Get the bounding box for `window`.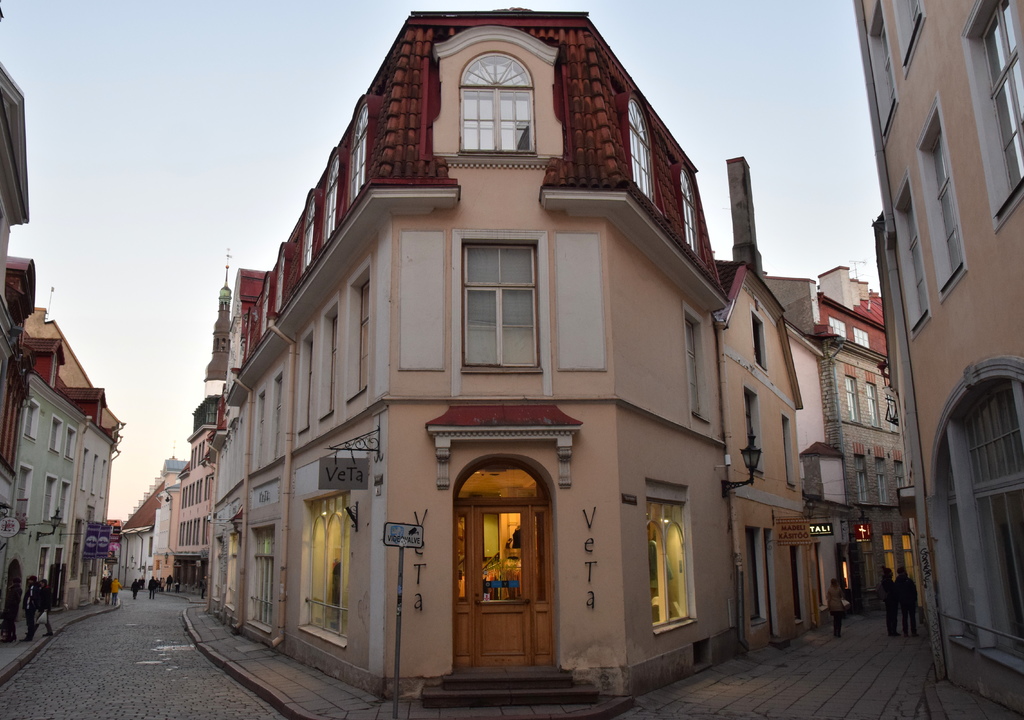
x1=915 y1=95 x2=971 y2=298.
